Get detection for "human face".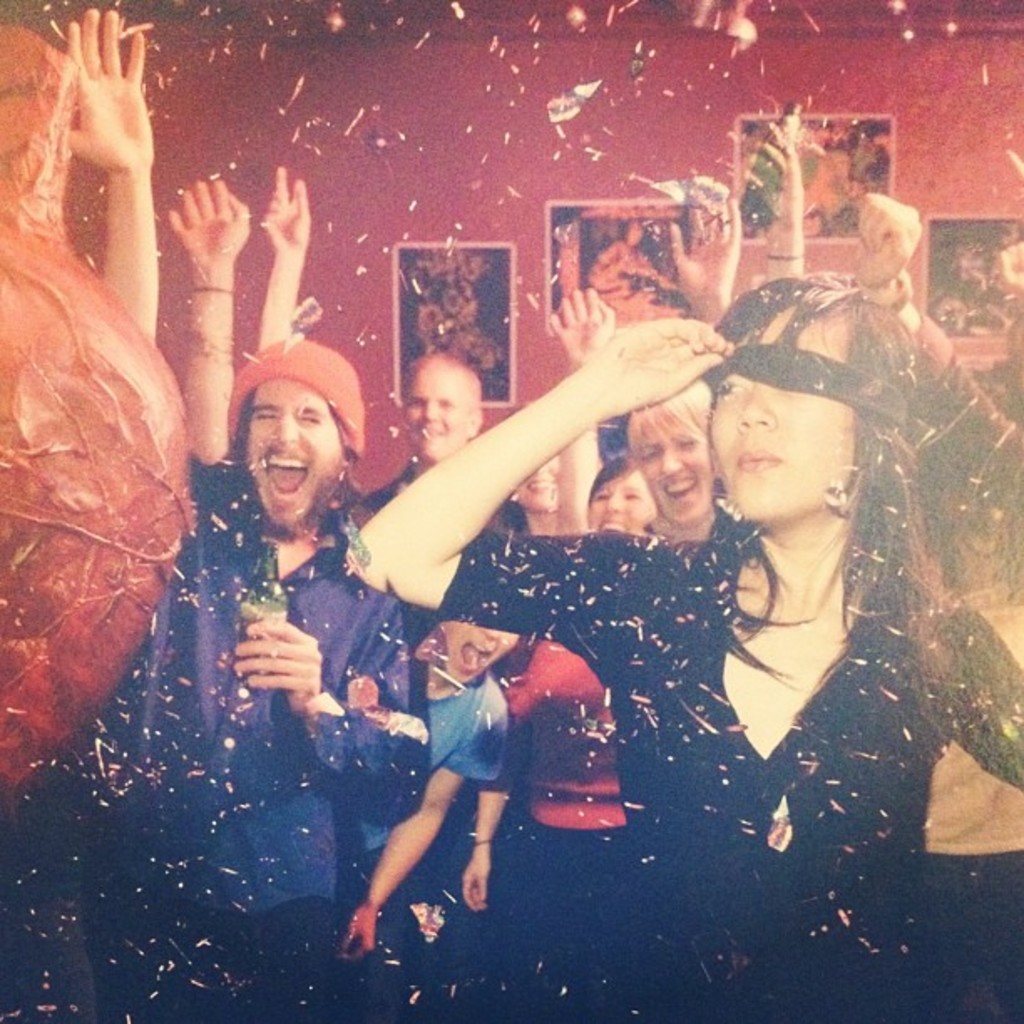
Detection: bbox(714, 306, 857, 515).
